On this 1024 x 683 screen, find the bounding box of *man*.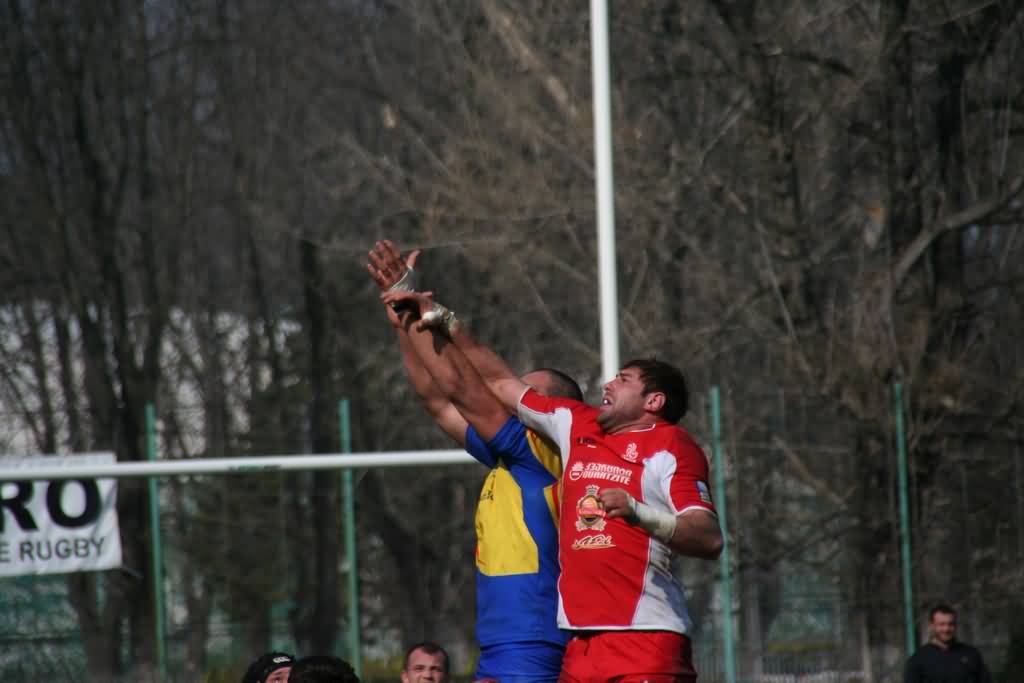
Bounding box: detection(382, 291, 723, 682).
